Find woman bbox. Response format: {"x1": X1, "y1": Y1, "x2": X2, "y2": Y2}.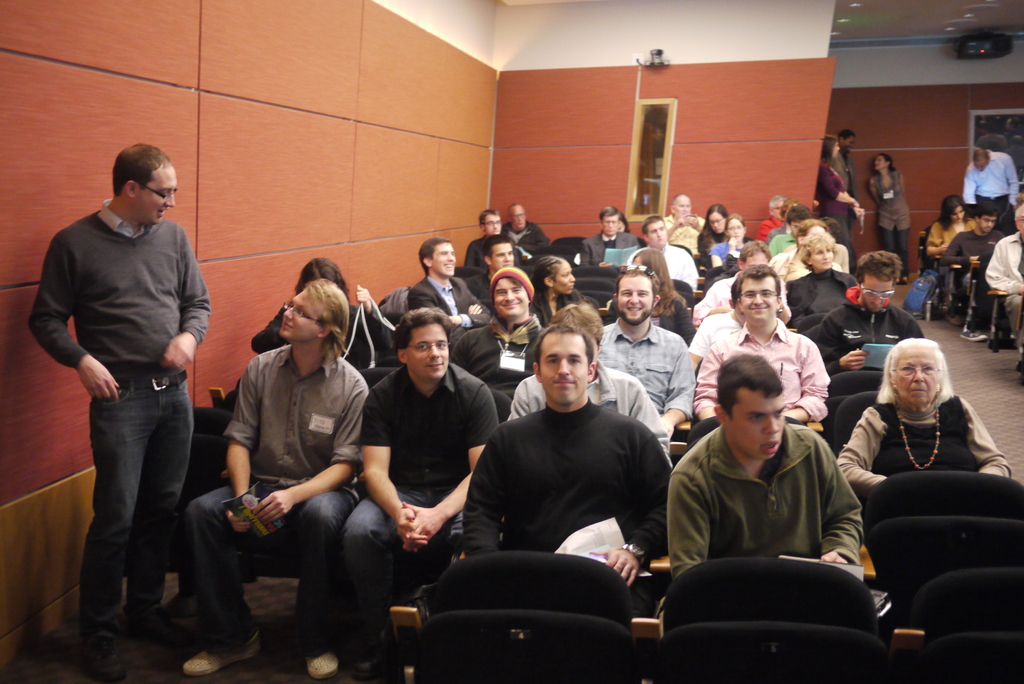
{"x1": 711, "y1": 218, "x2": 753, "y2": 270}.
